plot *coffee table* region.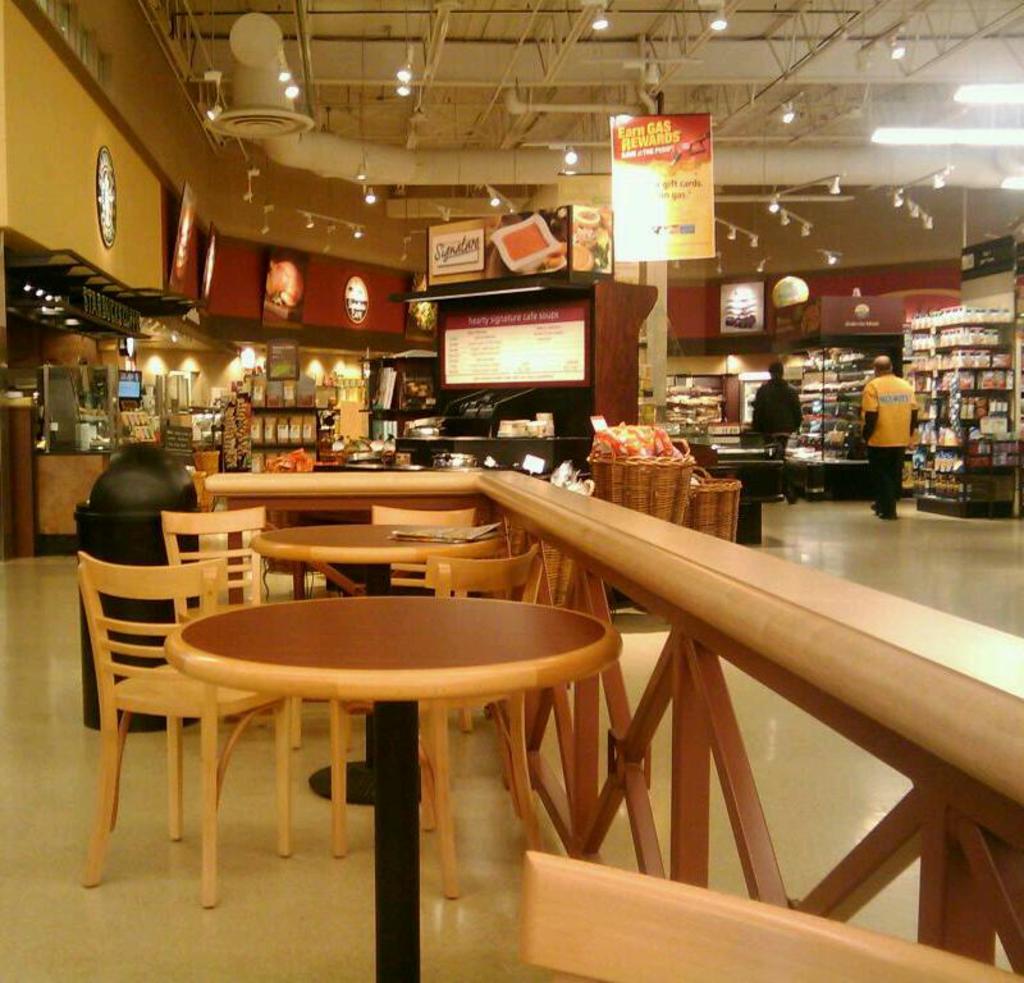
Plotted at [left=64, top=596, right=650, bottom=915].
